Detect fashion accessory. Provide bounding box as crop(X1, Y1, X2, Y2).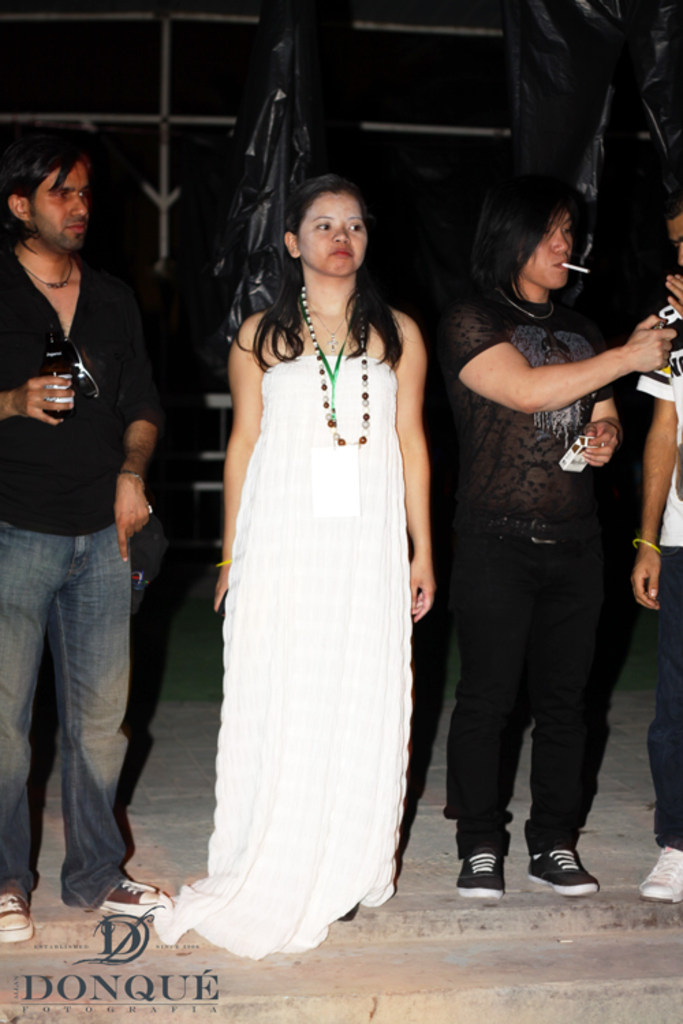
crop(113, 468, 145, 487).
